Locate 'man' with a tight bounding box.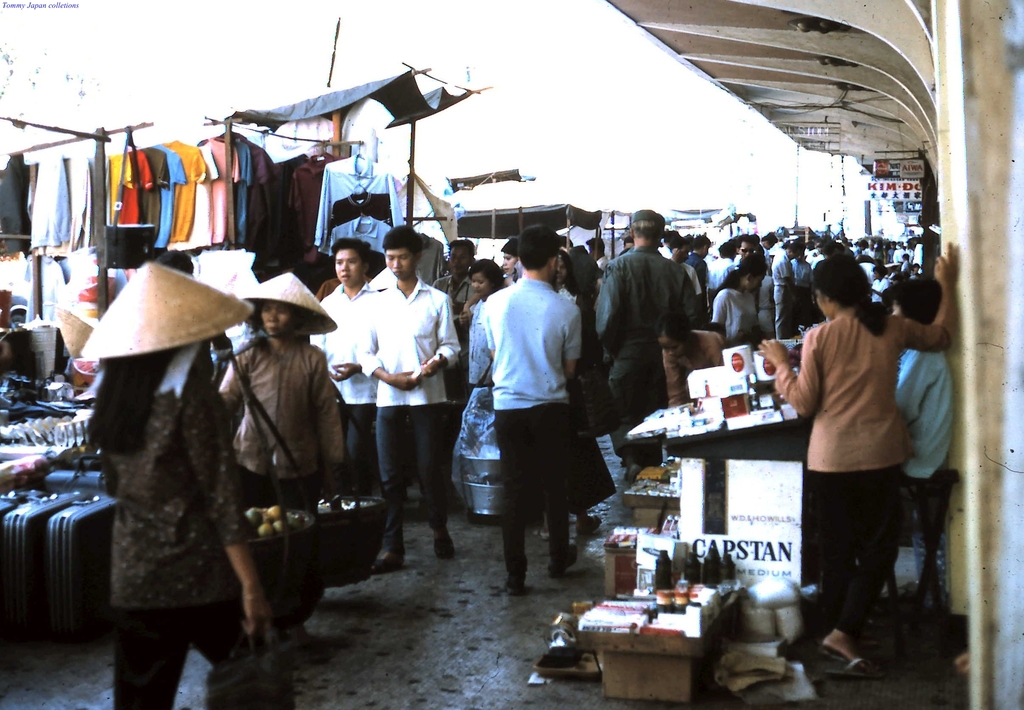
[595, 207, 702, 480].
